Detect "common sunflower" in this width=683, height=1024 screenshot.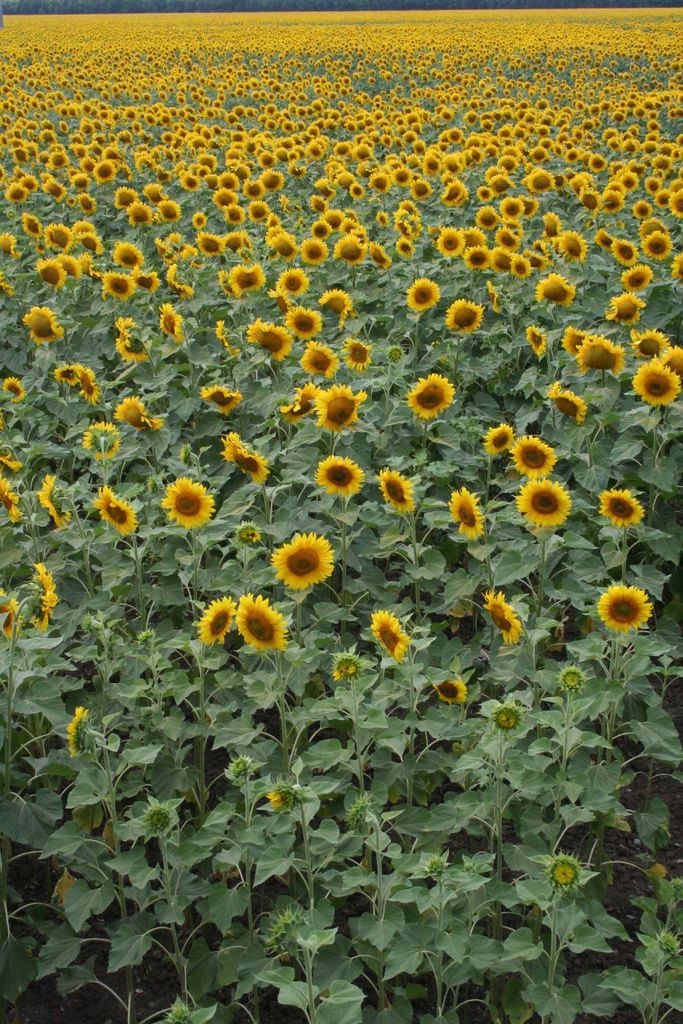
Detection: [x1=297, y1=337, x2=337, y2=378].
